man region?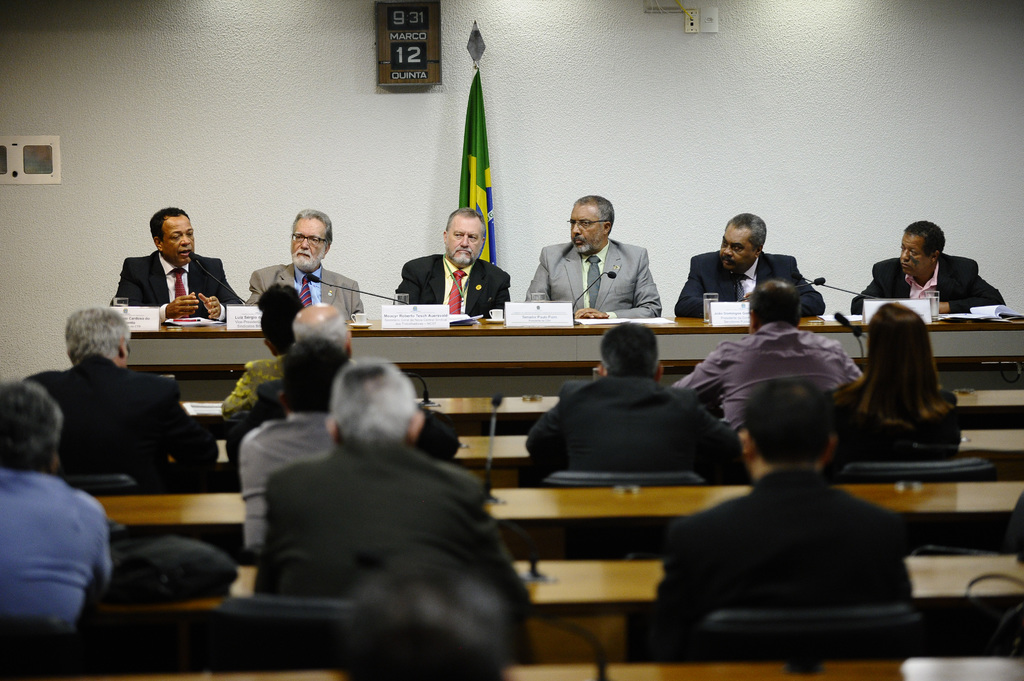
249:207:360:314
